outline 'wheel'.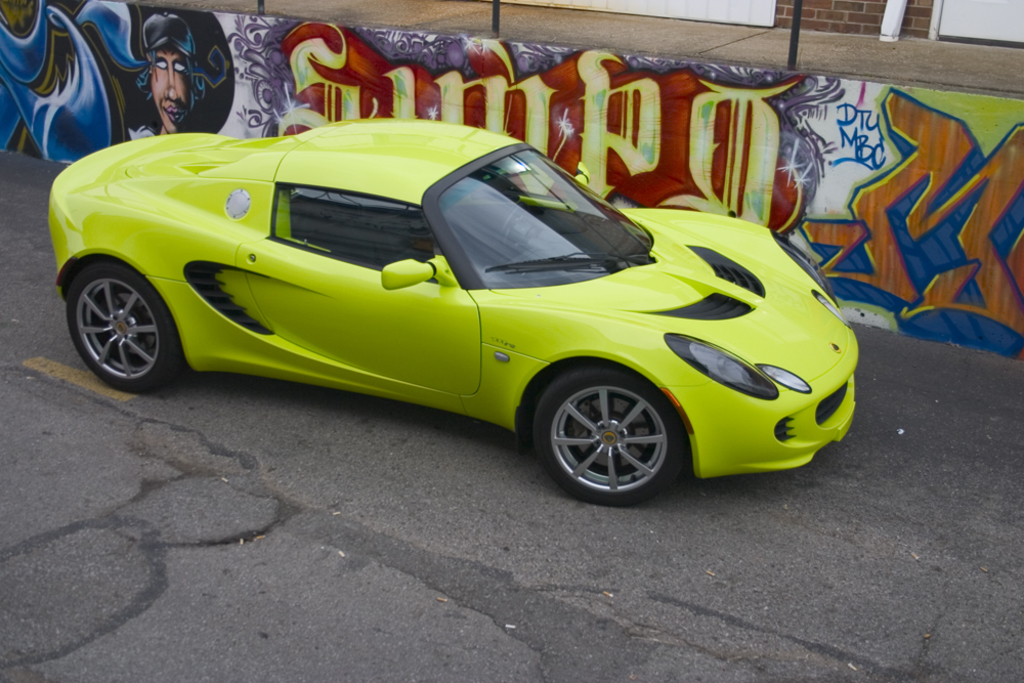
Outline: (530,367,685,493).
